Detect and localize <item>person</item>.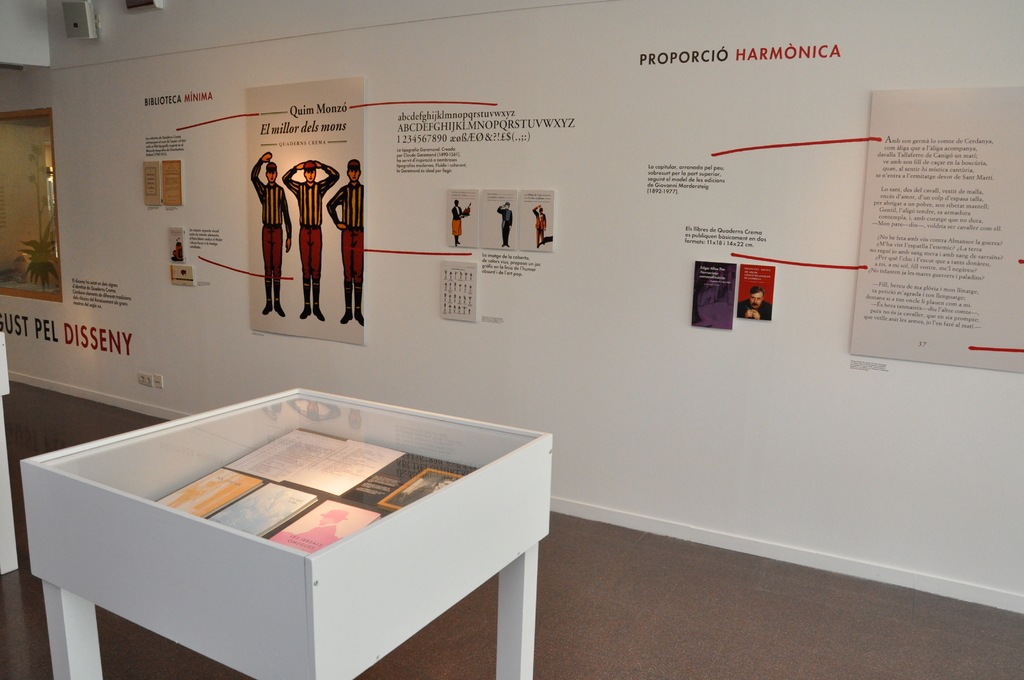
Localized at select_region(529, 205, 552, 247).
